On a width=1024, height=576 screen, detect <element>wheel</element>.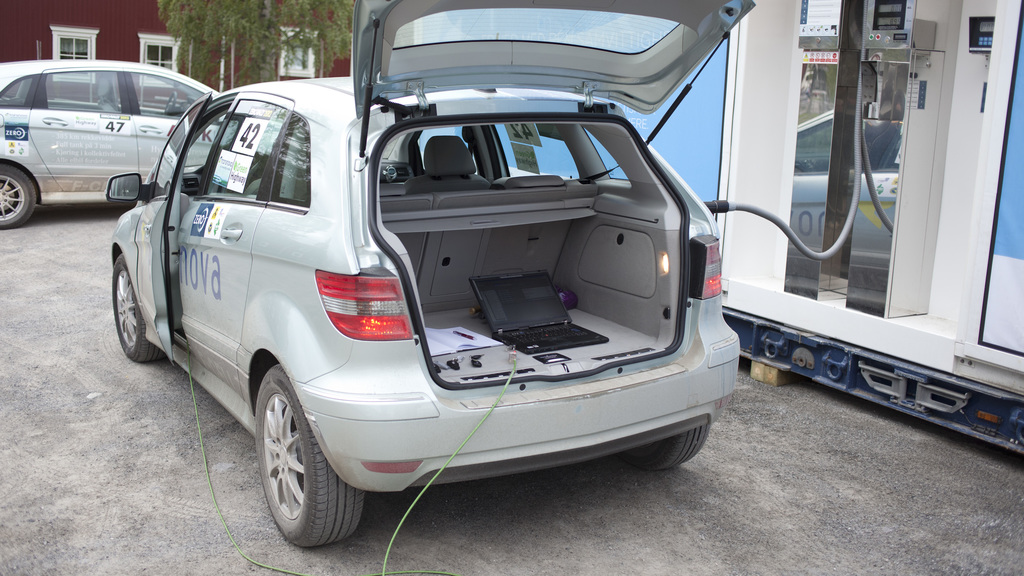
x1=624, y1=420, x2=708, y2=484.
